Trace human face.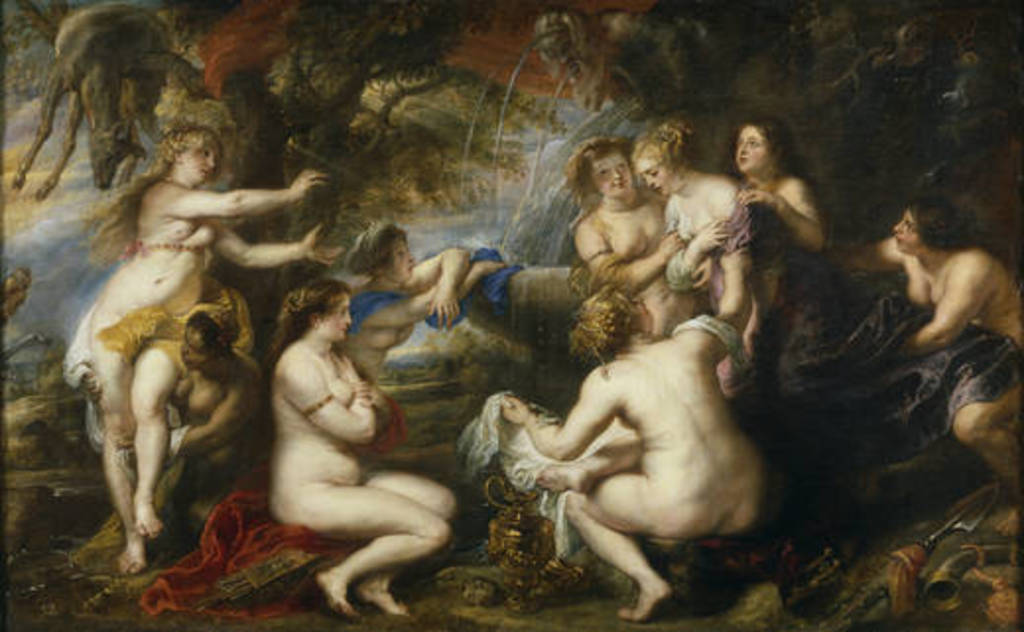
Traced to {"left": 593, "top": 152, "right": 634, "bottom": 199}.
